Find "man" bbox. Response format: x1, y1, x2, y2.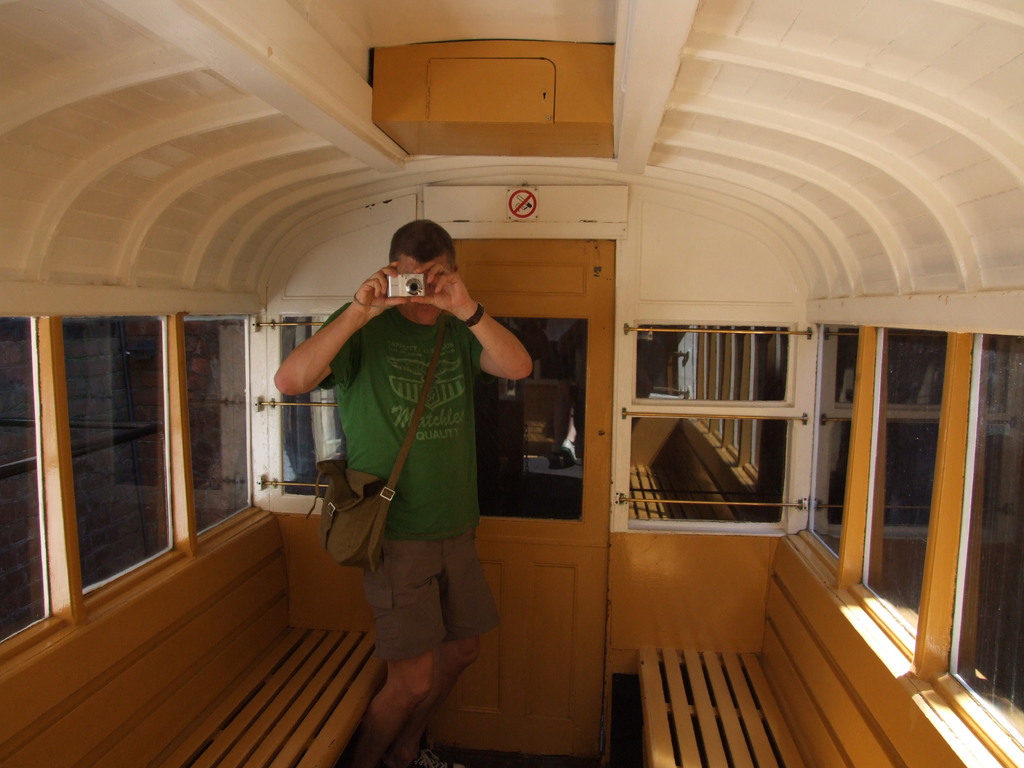
282, 203, 527, 739.
